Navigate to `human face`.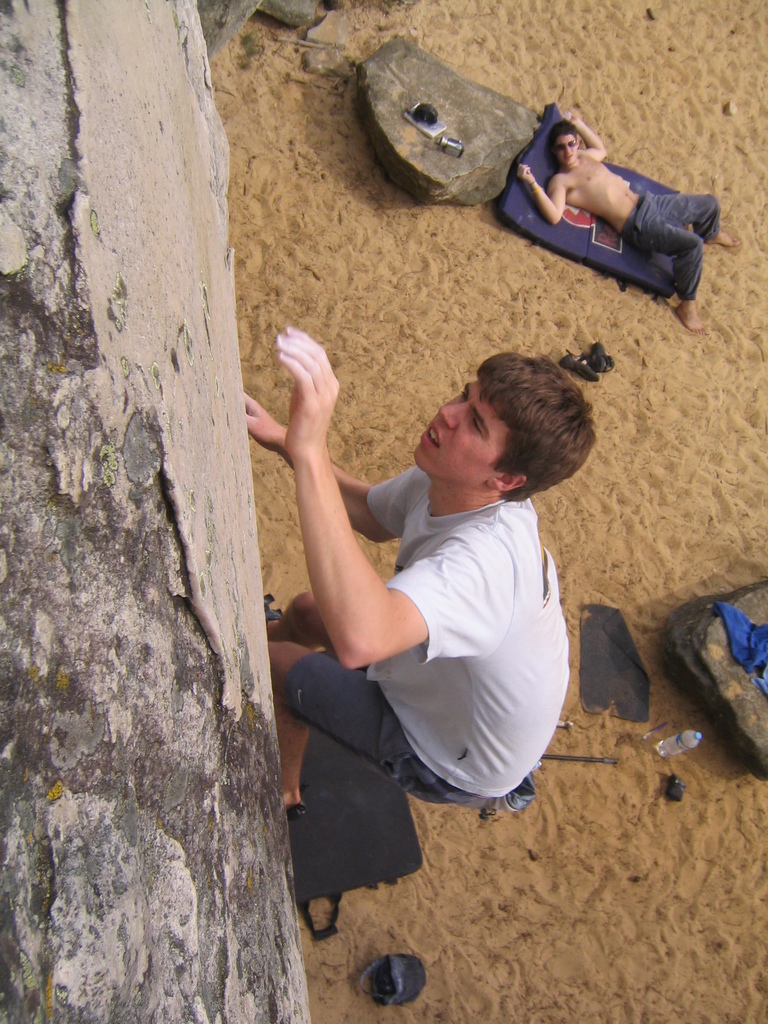
Navigation target: bbox=(551, 132, 580, 166).
